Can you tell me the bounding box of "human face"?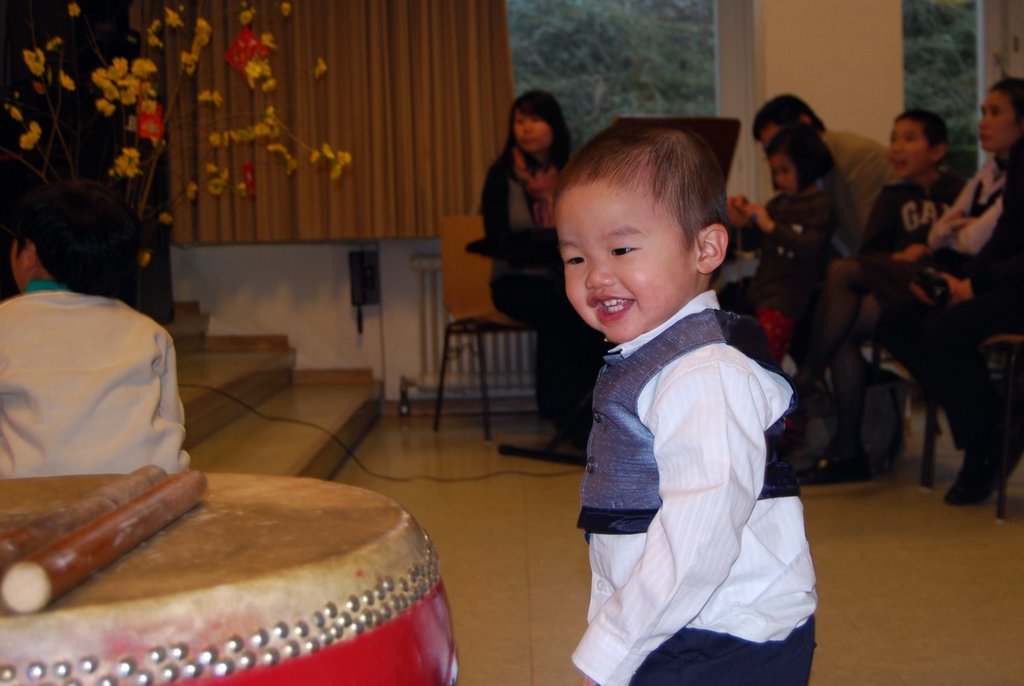
{"left": 888, "top": 115, "right": 936, "bottom": 177}.
